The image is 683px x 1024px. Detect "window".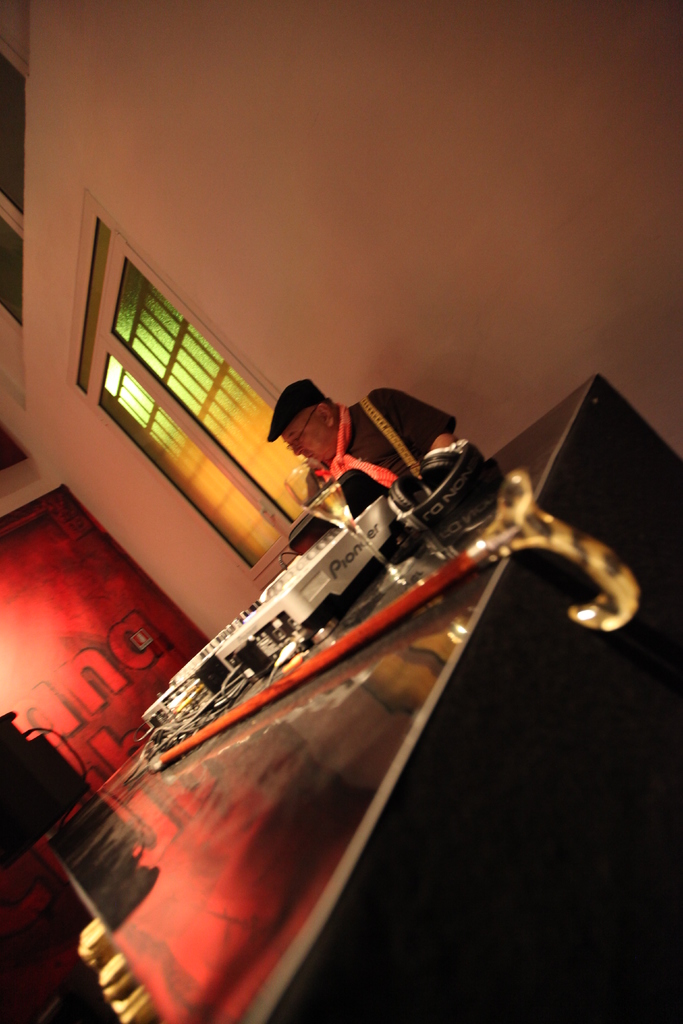
Detection: l=0, t=40, r=38, b=417.
